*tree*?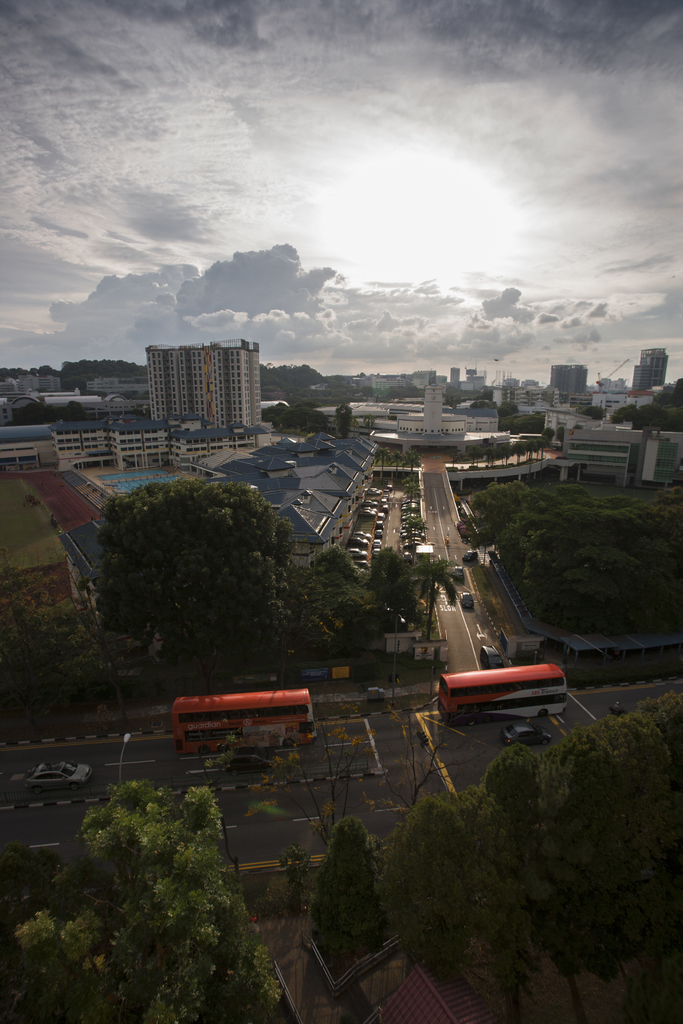
pyautogui.locateOnScreen(498, 399, 523, 415)
